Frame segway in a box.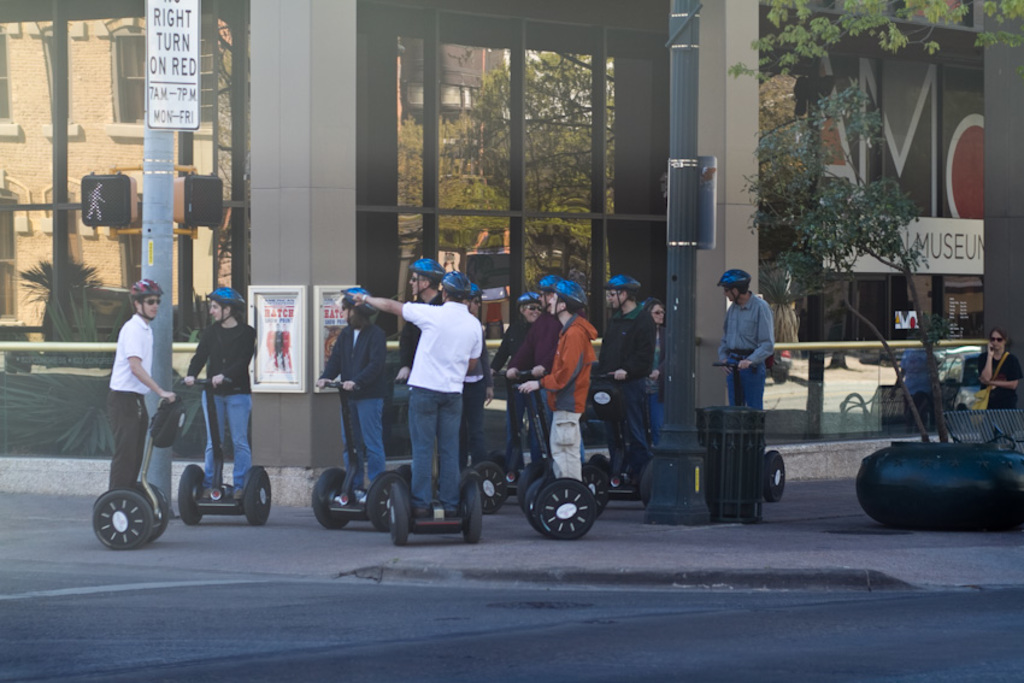
590,373,651,502.
